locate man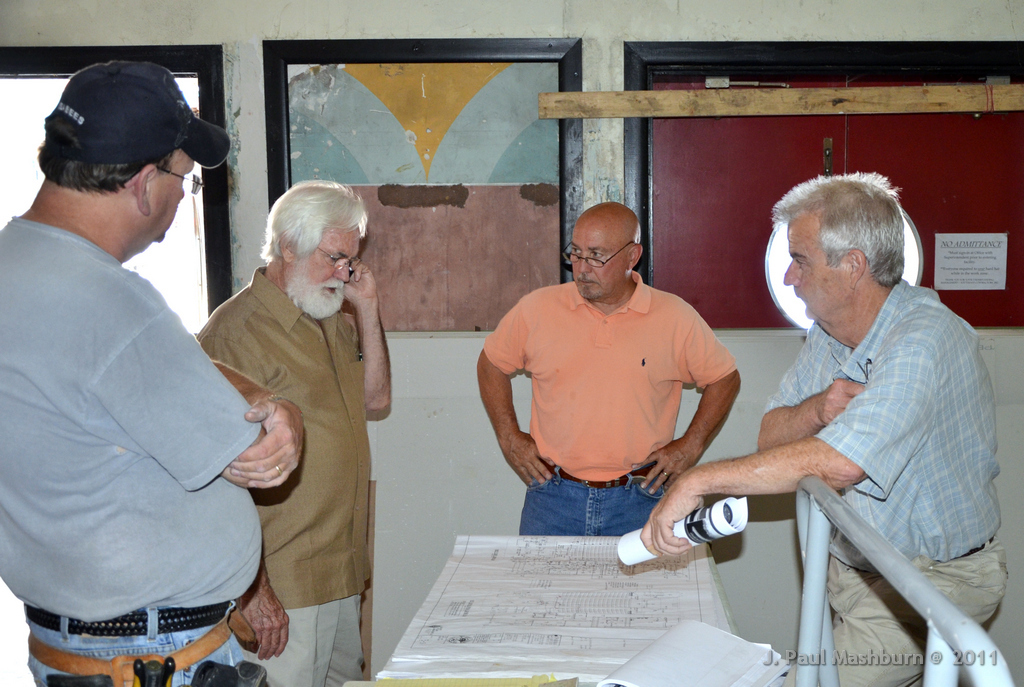
x1=465 y1=202 x2=742 y2=553
